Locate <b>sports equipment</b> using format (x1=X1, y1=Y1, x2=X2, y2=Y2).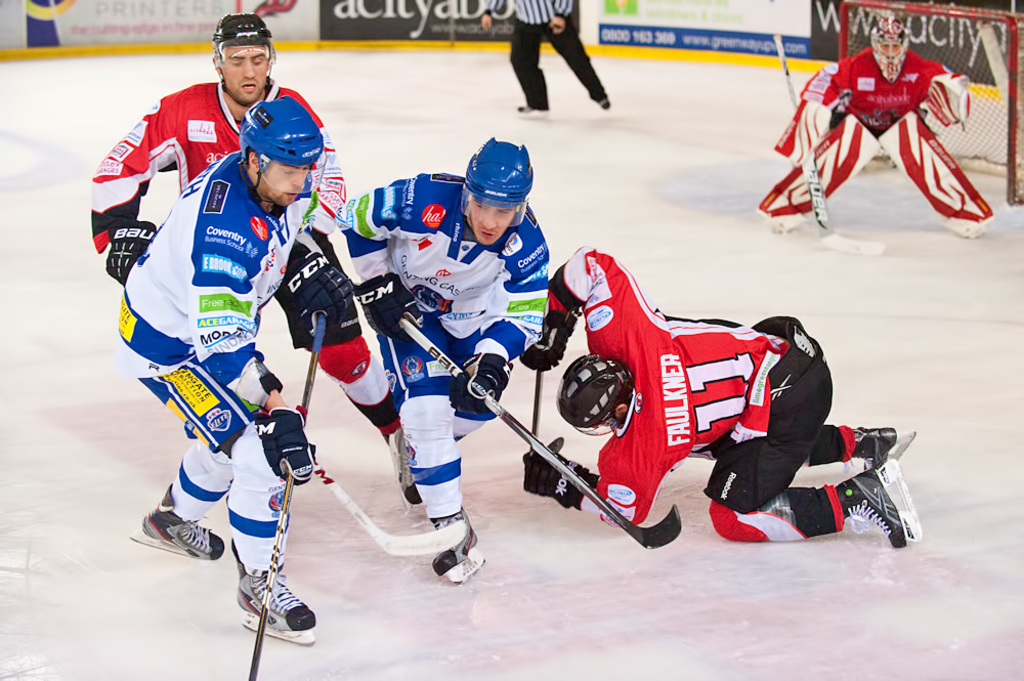
(x1=877, y1=112, x2=994, y2=241).
